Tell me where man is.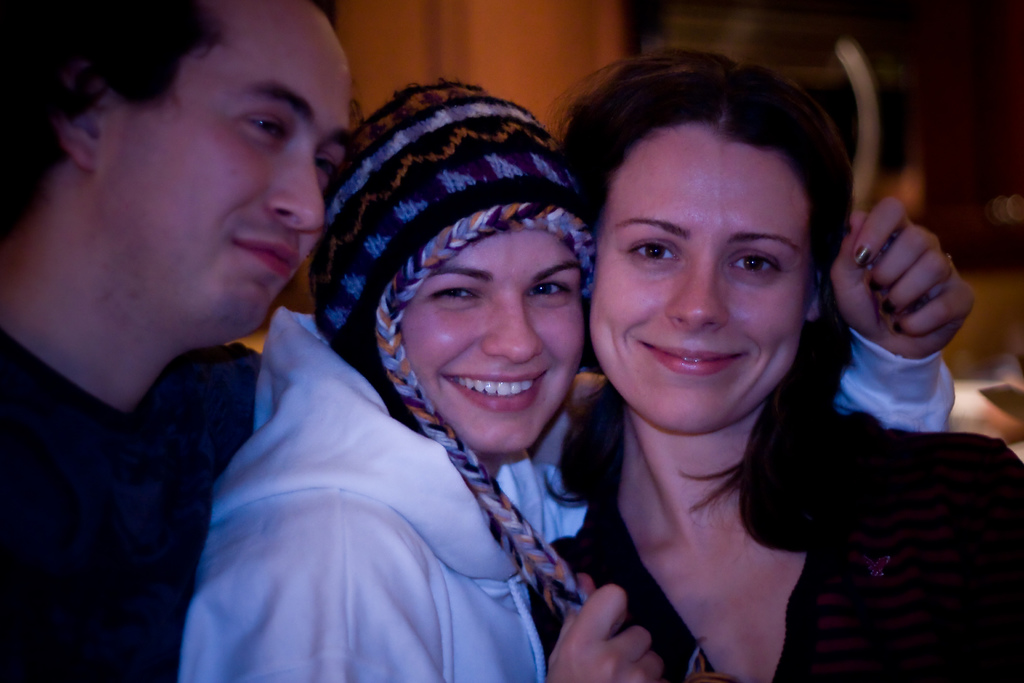
man is at bbox=(0, 0, 358, 682).
